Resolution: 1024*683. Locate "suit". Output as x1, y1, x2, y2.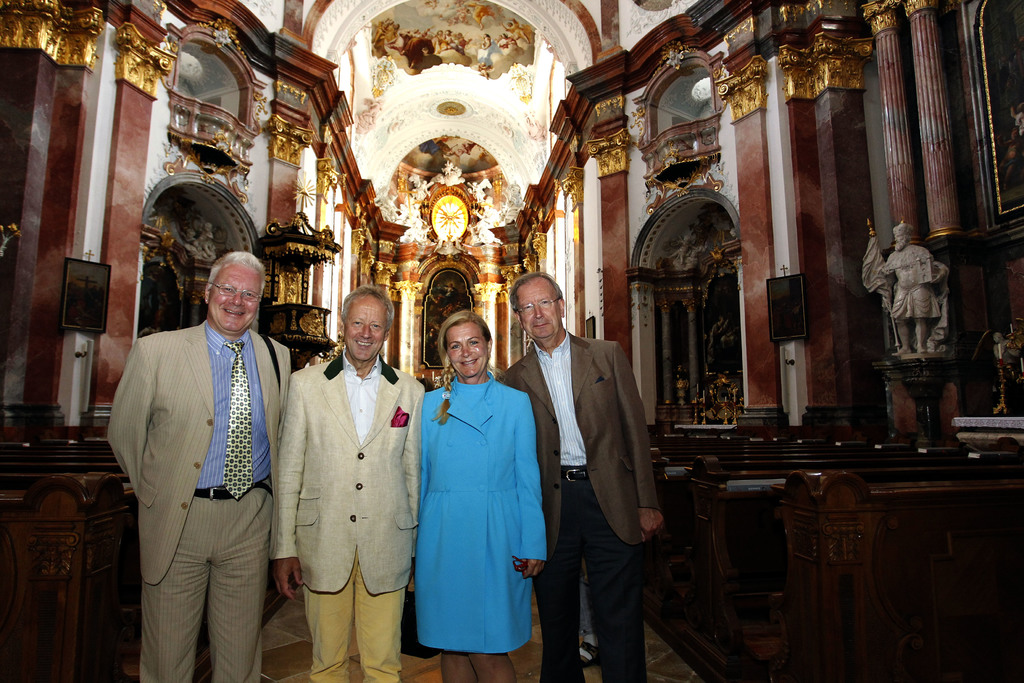
269, 350, 426, 682.
